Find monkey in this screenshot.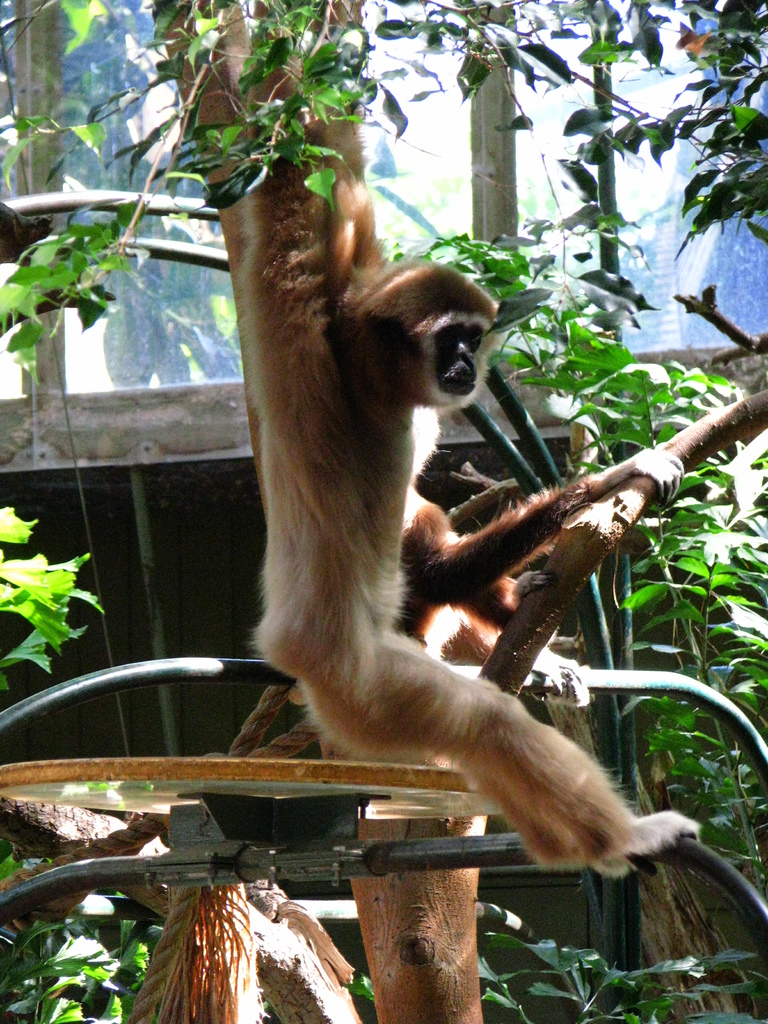
The bounding box for monkey is bbox(240, 63, 702, 874).
